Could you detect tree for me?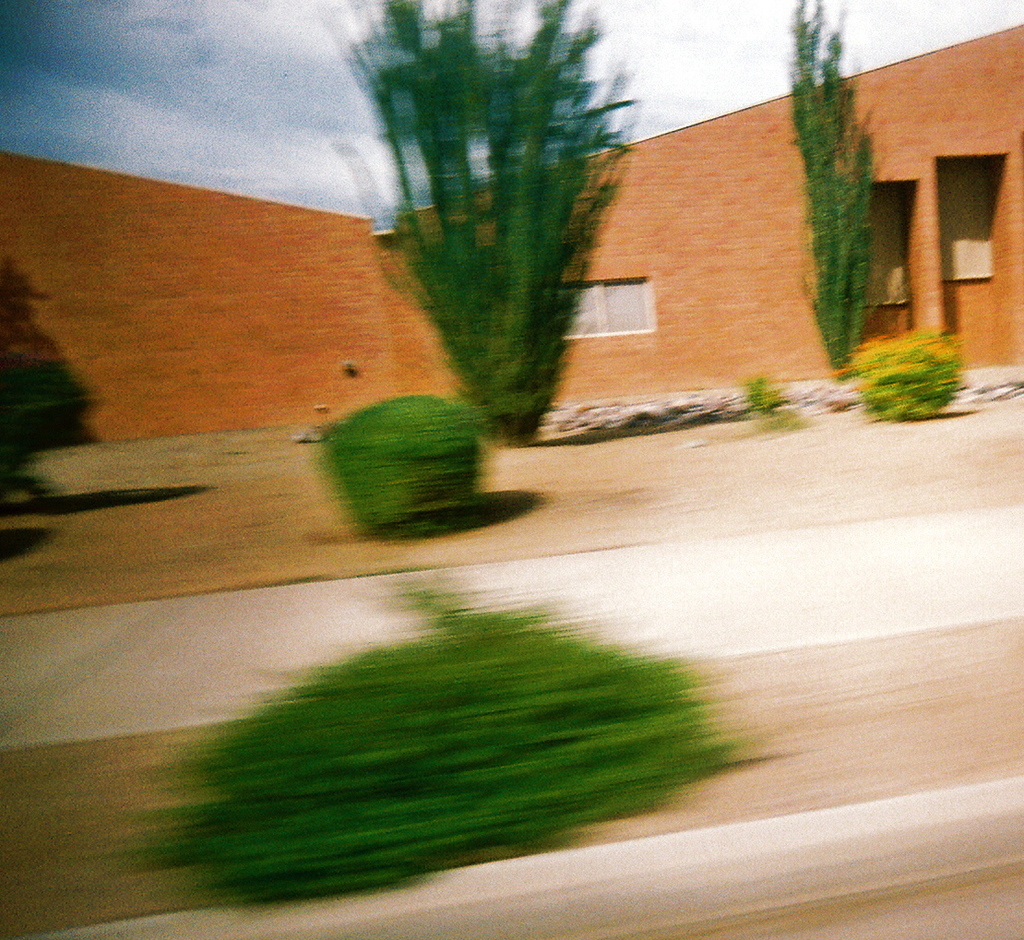
Detection result: bbox=(775, 3, 877, 380).
